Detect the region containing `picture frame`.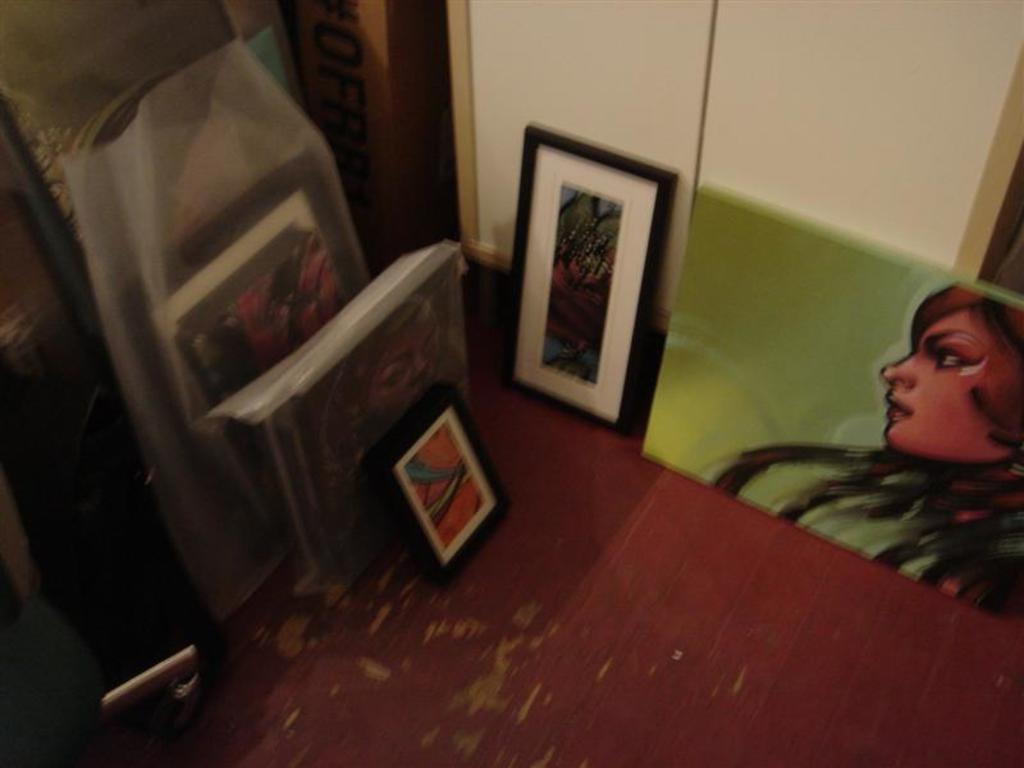
640,187,1023,618.
